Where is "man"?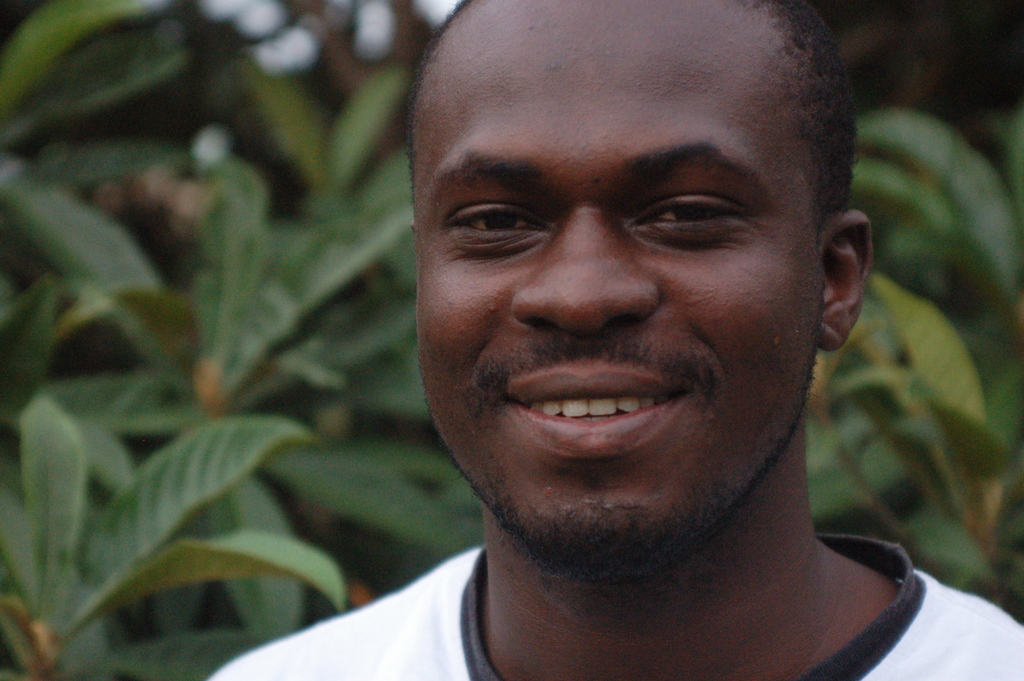
[242,0,1023,680].
